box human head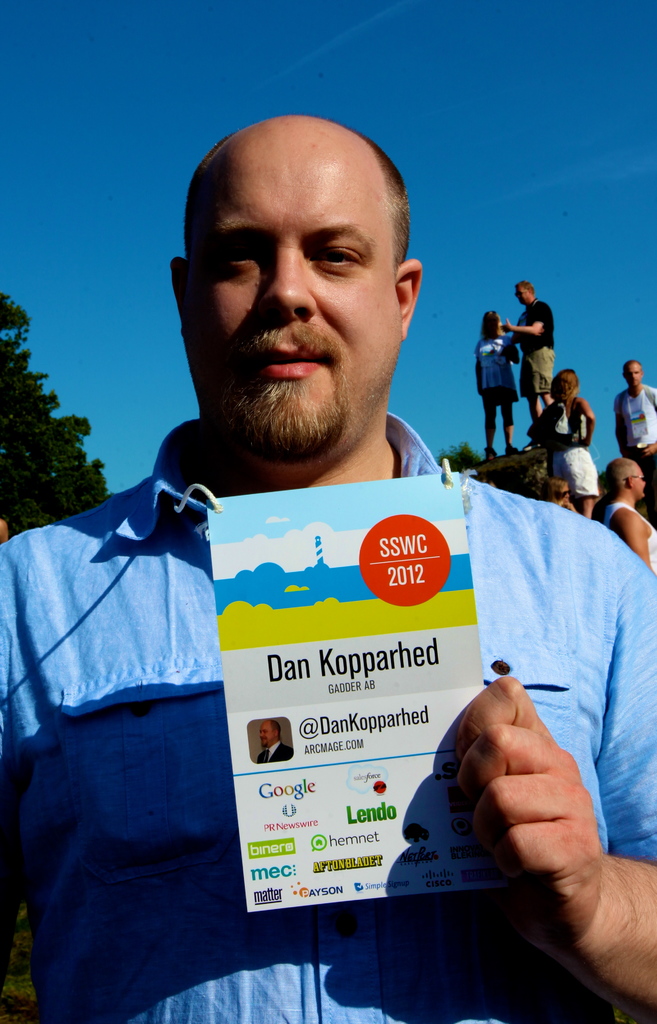
rect(482, 310, 503, 333)
